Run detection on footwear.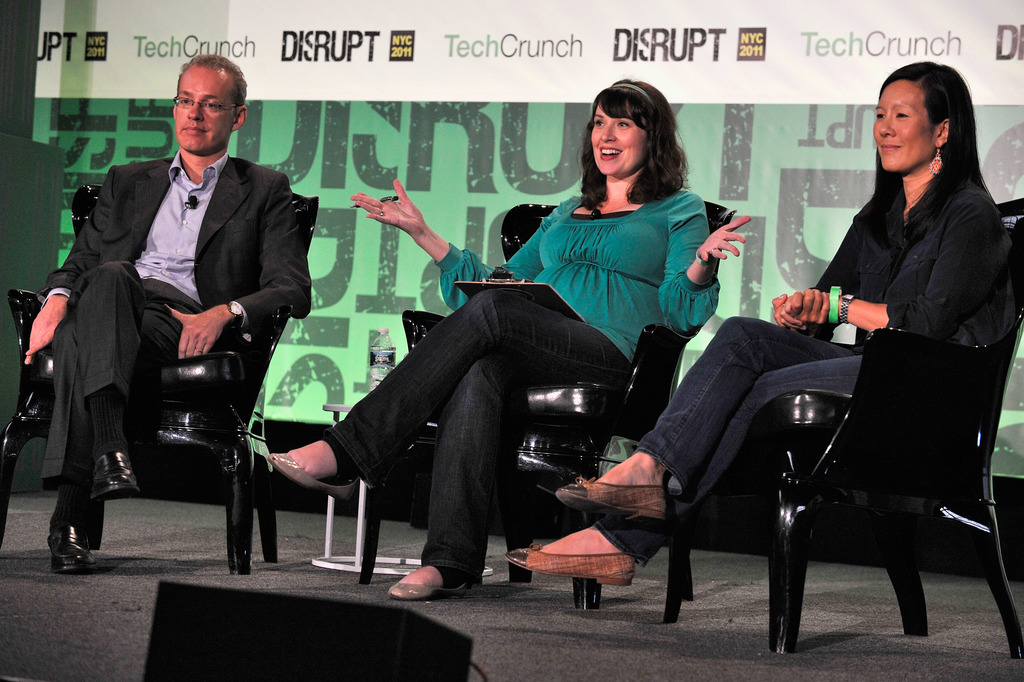
Result: 554,476,673,528.
